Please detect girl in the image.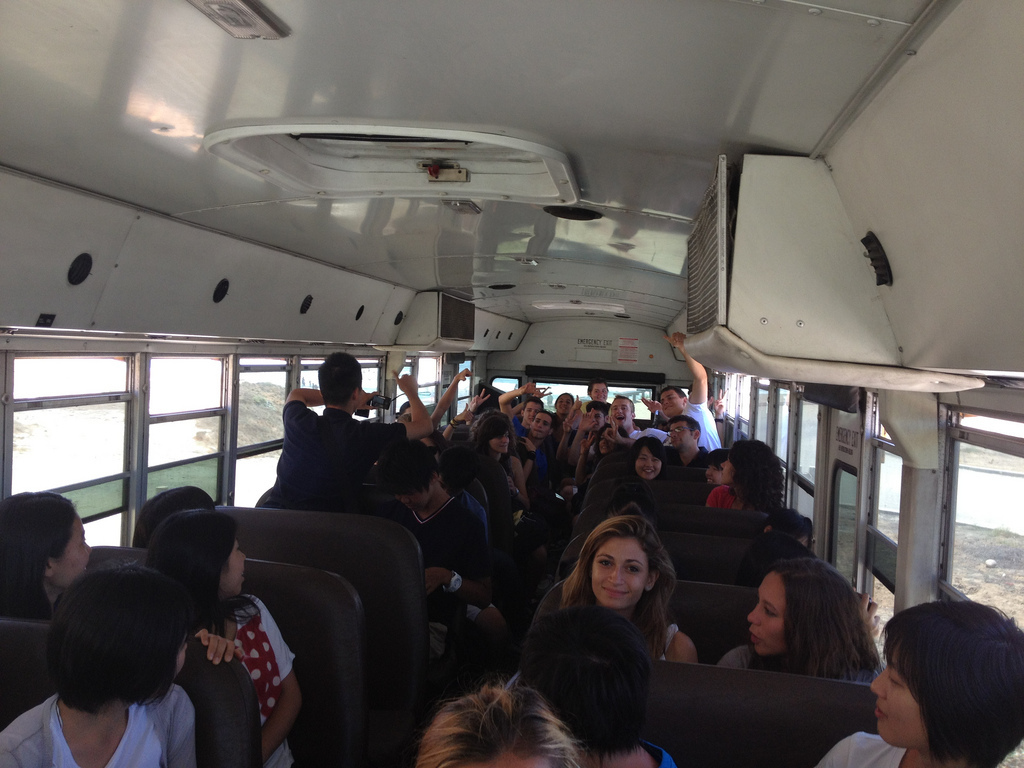
box=[567, 382, 608, 422].
